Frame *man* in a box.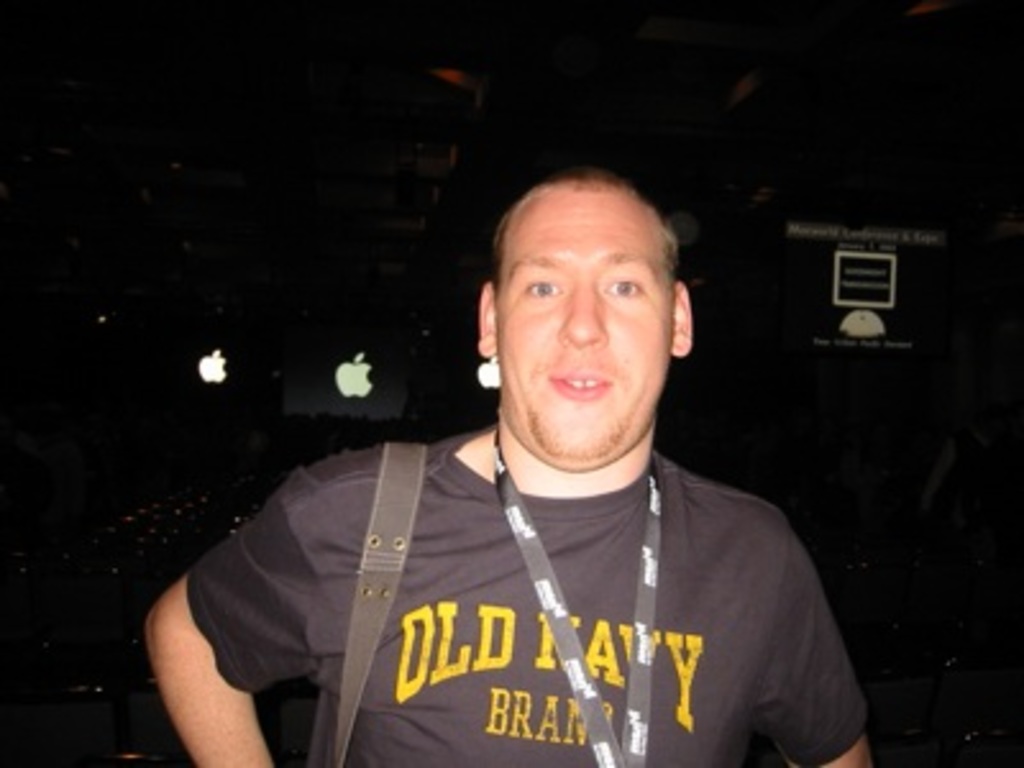
rect(156, 156, 891, 760).
